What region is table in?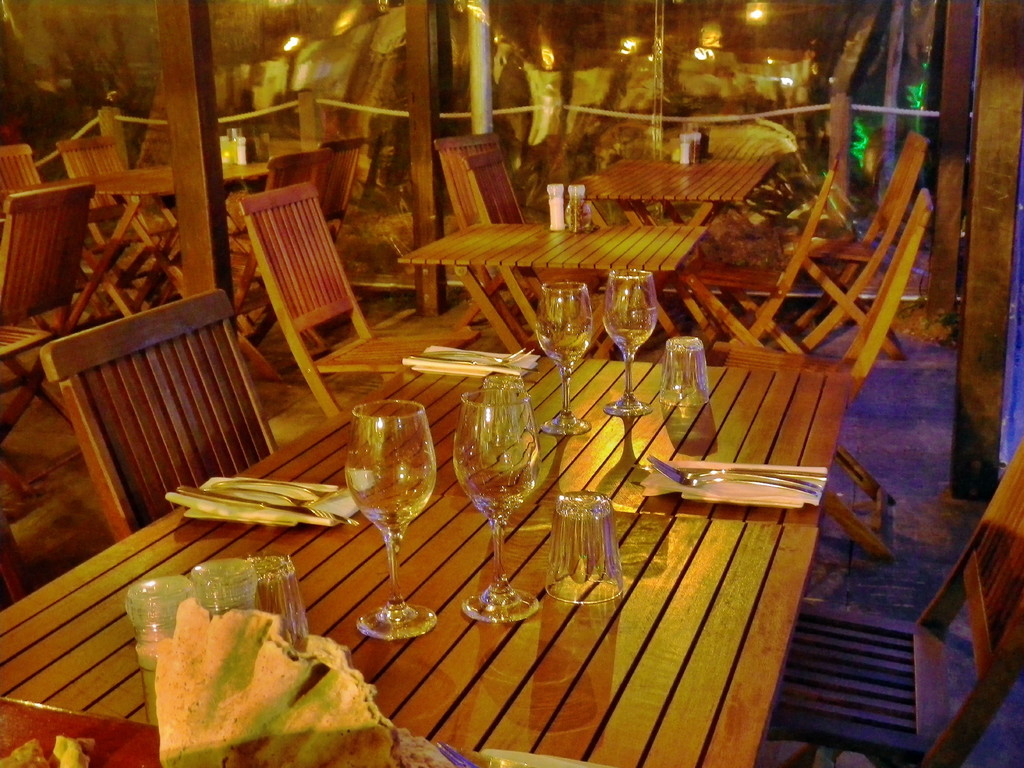
<region>406, 224, 711, 358</region>.
